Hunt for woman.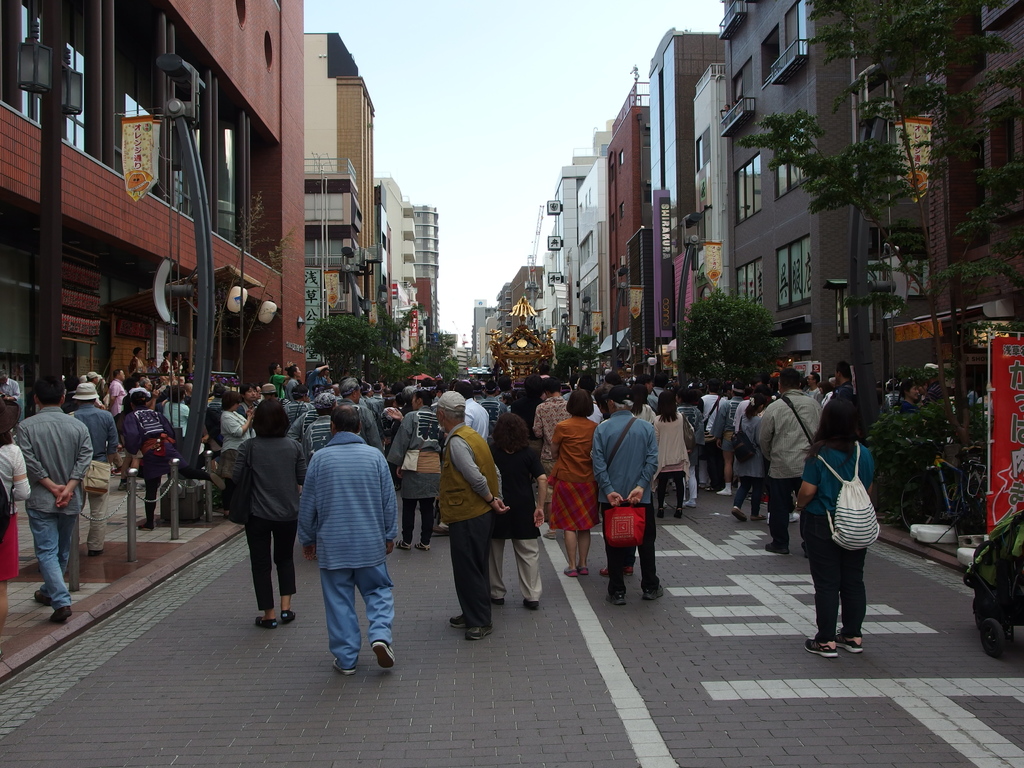
Hunted down at [653,385,692,520].
